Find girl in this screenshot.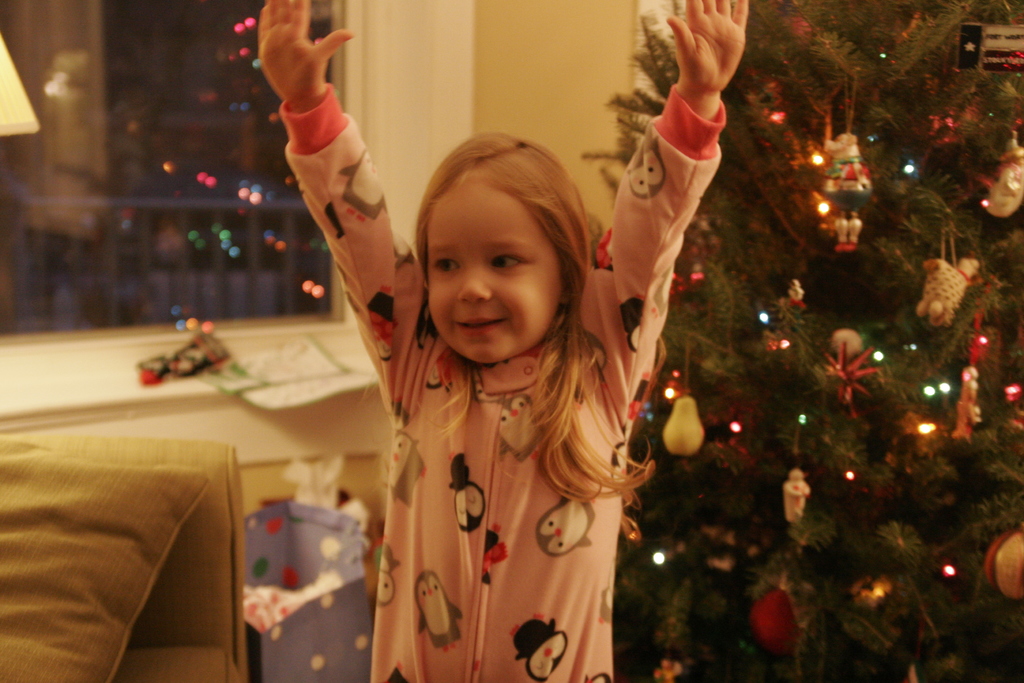
The bounding box for girl is box(257, 0, 746, 682).
